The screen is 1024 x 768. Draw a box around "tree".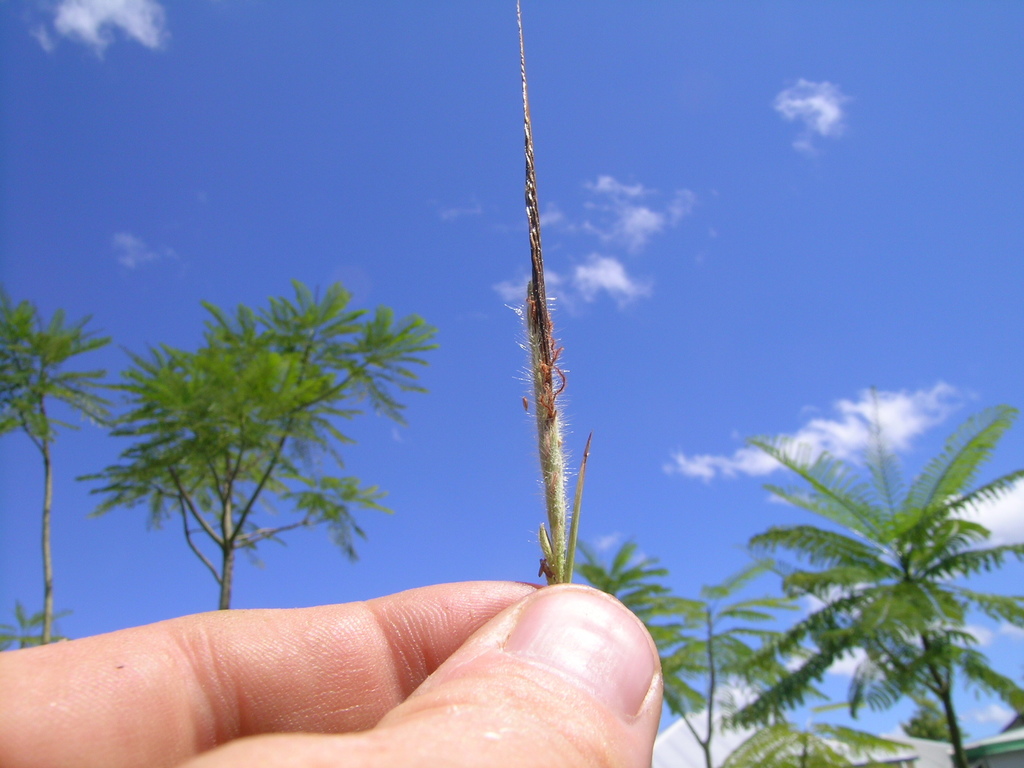
0/292/110/643.
